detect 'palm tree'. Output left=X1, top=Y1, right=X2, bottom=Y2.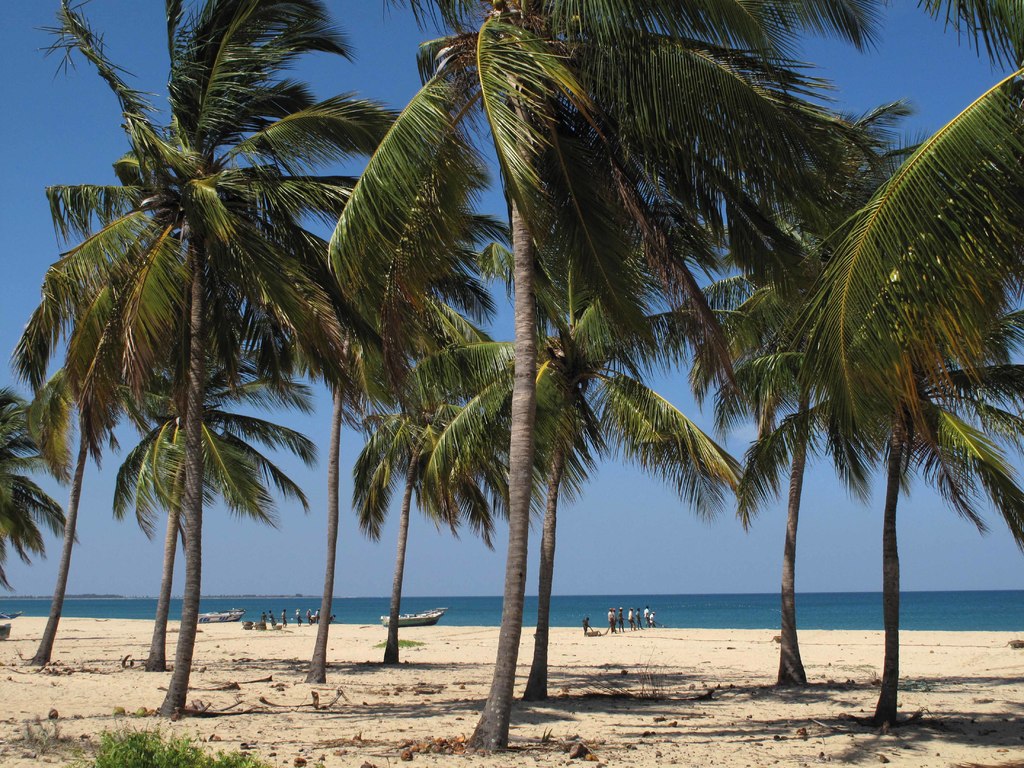
left=719, top=152, right=963, bottom=633.
